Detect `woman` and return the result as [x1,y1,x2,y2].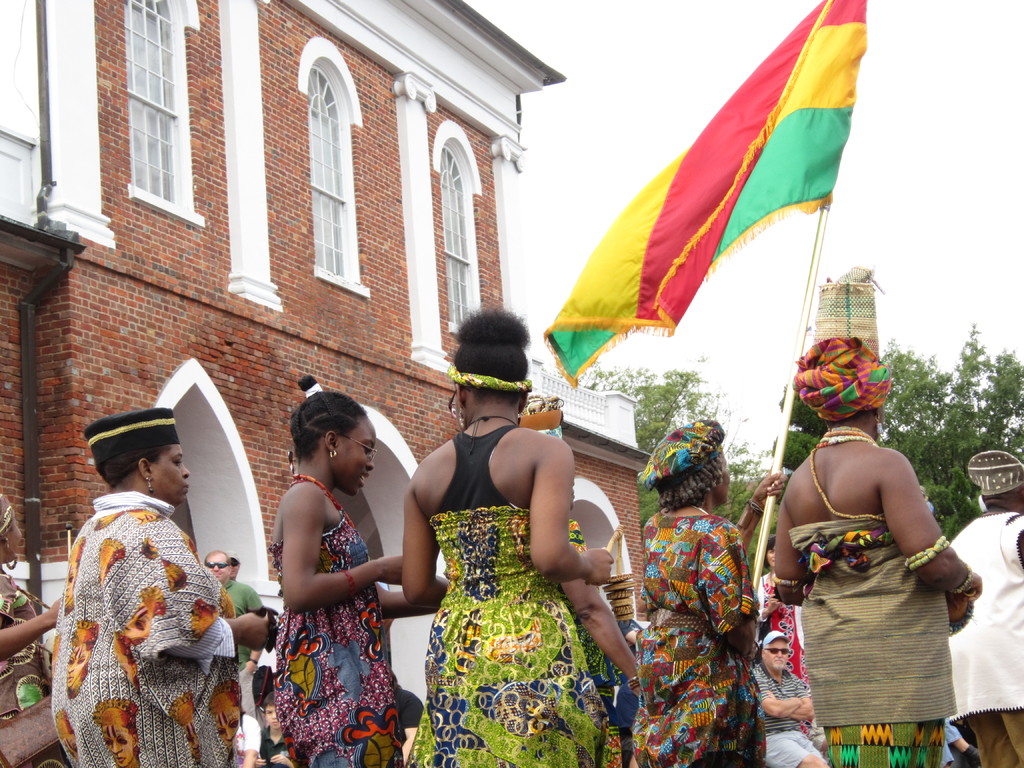
[233,367,419,764].
